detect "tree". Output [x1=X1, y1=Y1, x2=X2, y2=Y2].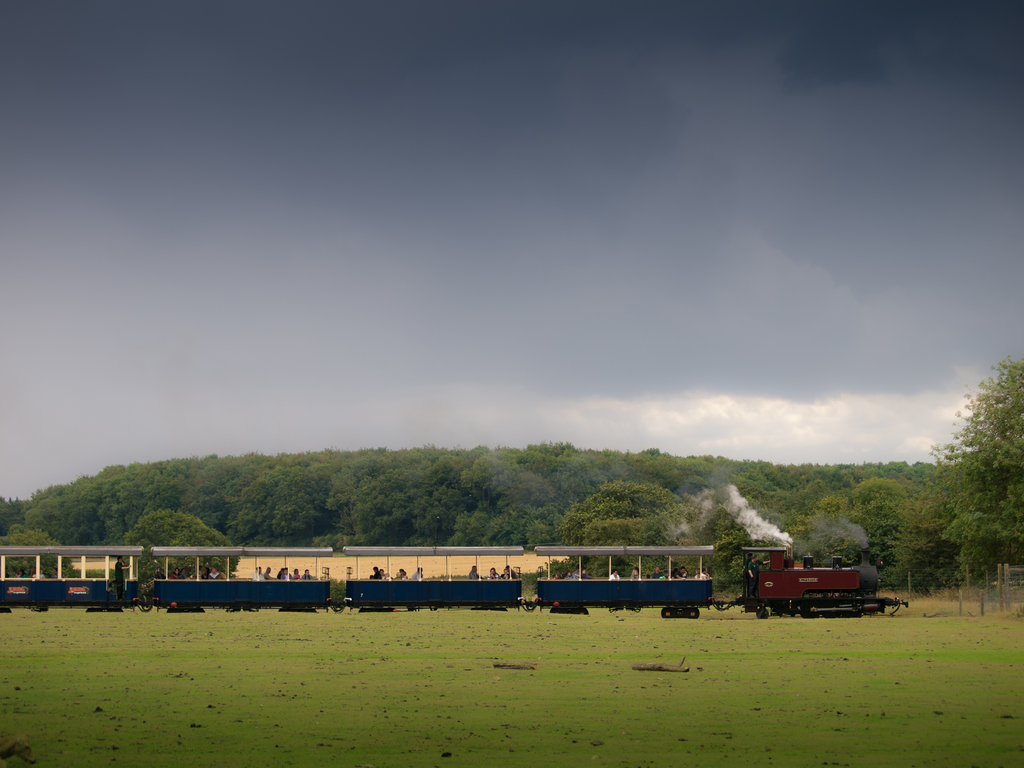
[x1=0, y1=524, x2=77, y2=586].
